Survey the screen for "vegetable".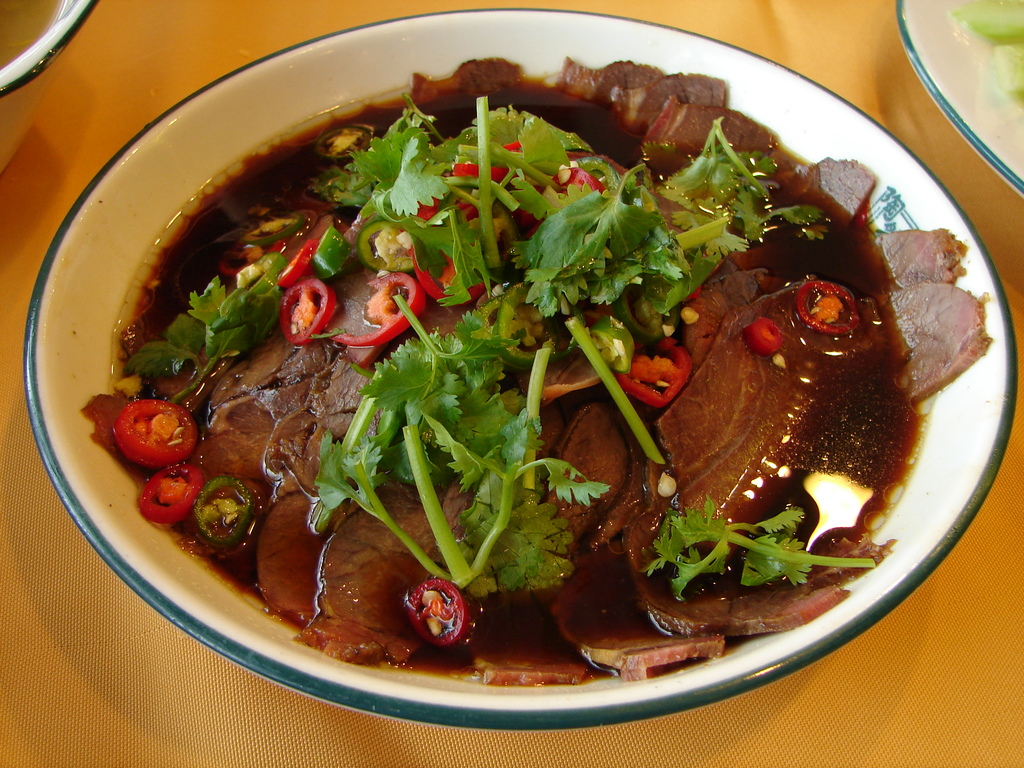
Survey found: (x1=138, y1=468, x2=207, y2=527).
